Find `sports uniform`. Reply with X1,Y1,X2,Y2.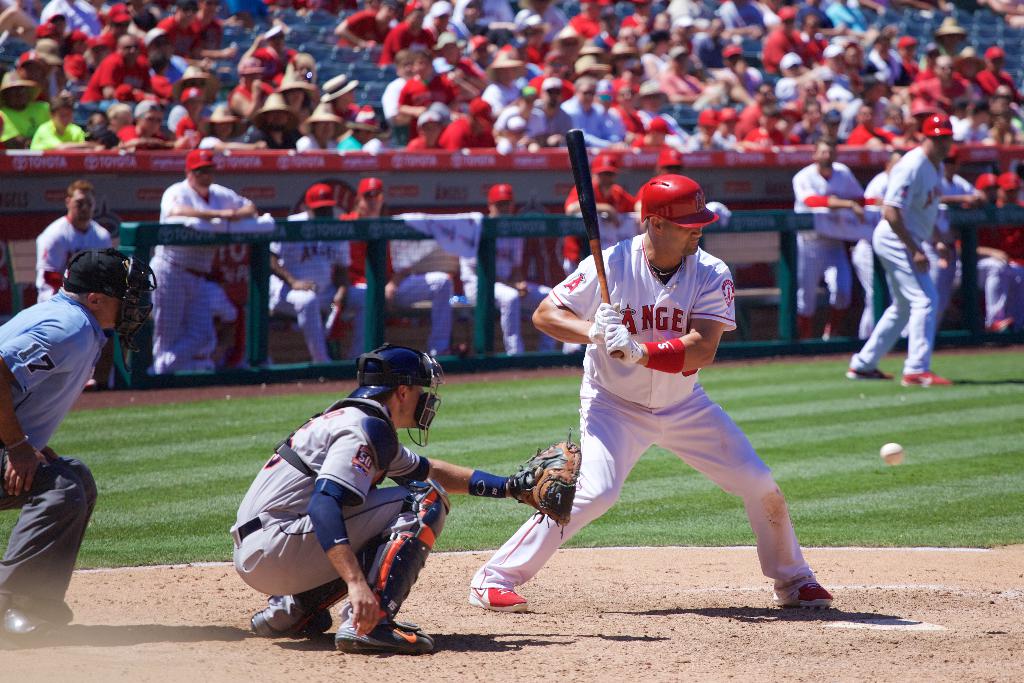
0,252,159,652.
